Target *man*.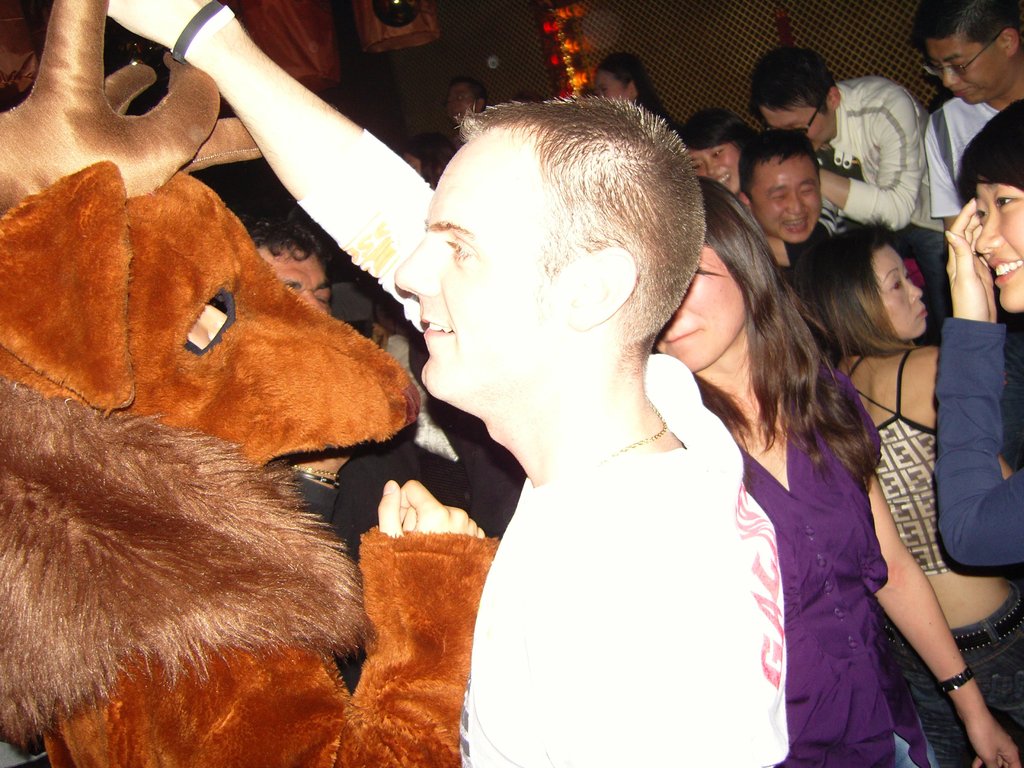
Target region: left=234, top=204, right=356, bottom=533.
